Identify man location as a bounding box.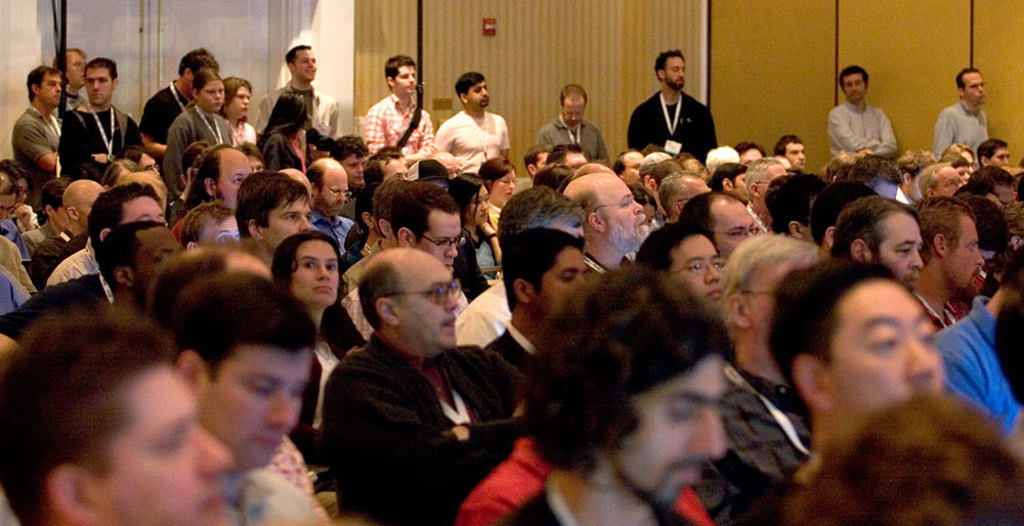
bbox=[302, 159, 356, 252].
